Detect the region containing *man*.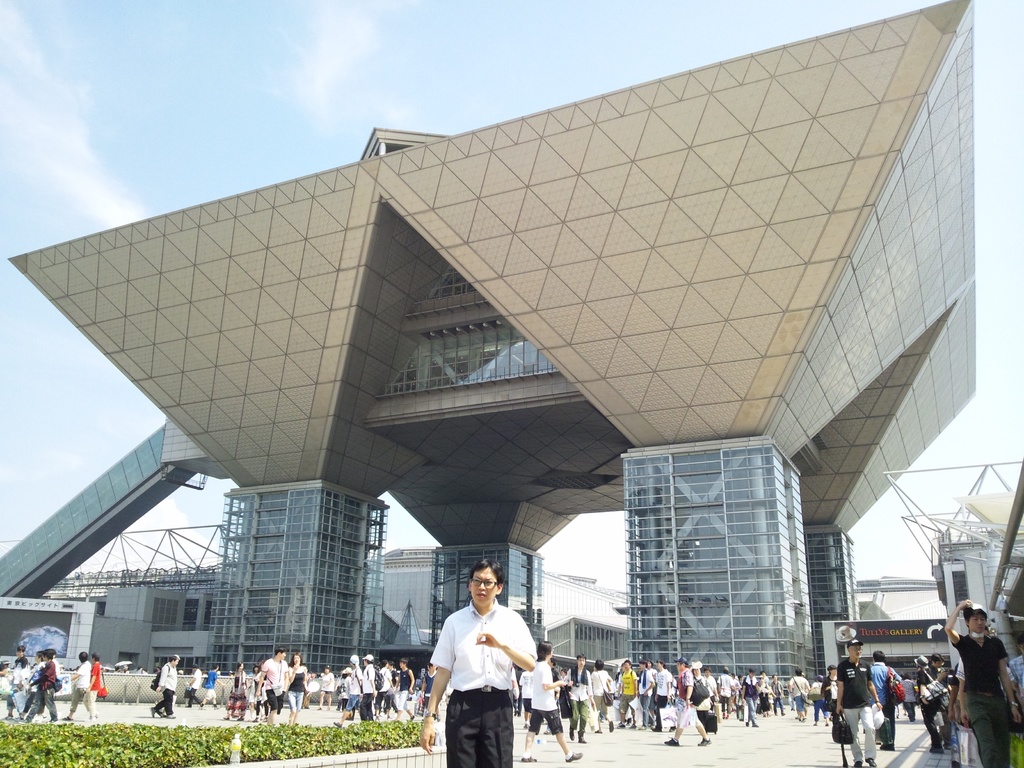
x1=390, y1=657, x2=415, y2=723.
